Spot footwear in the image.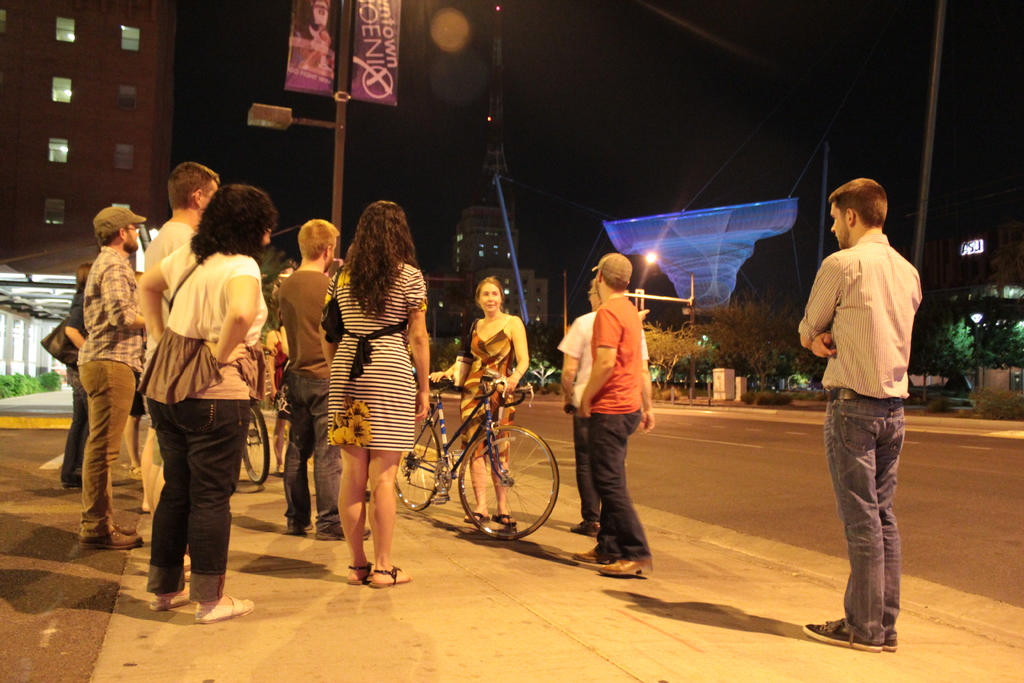
footwear found at 594 557 654 573.
